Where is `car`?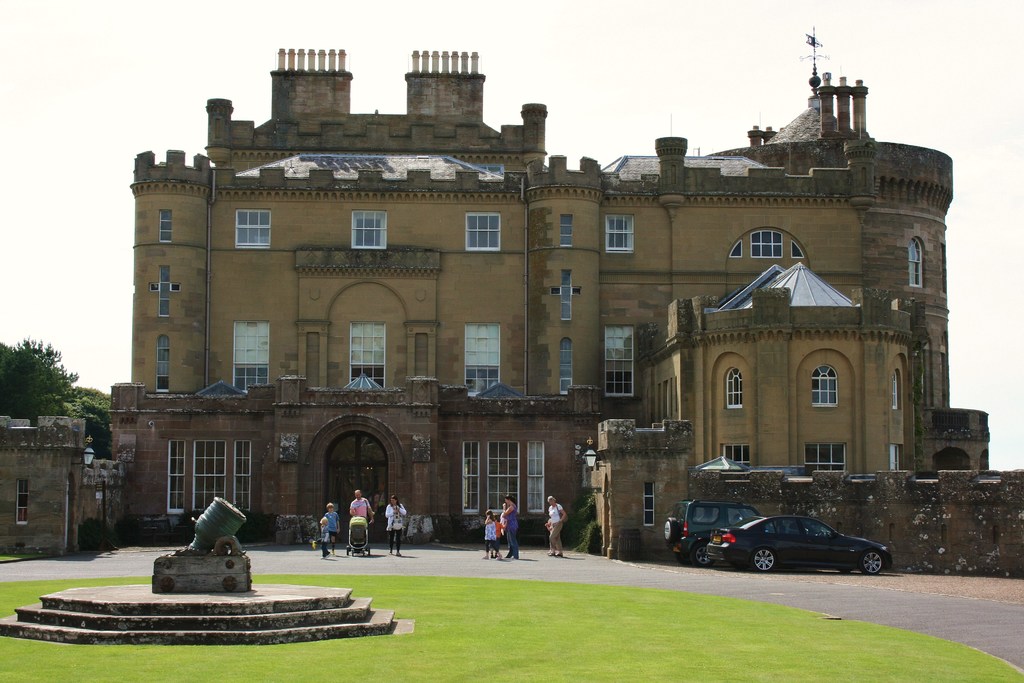
[113,514,174,546].
